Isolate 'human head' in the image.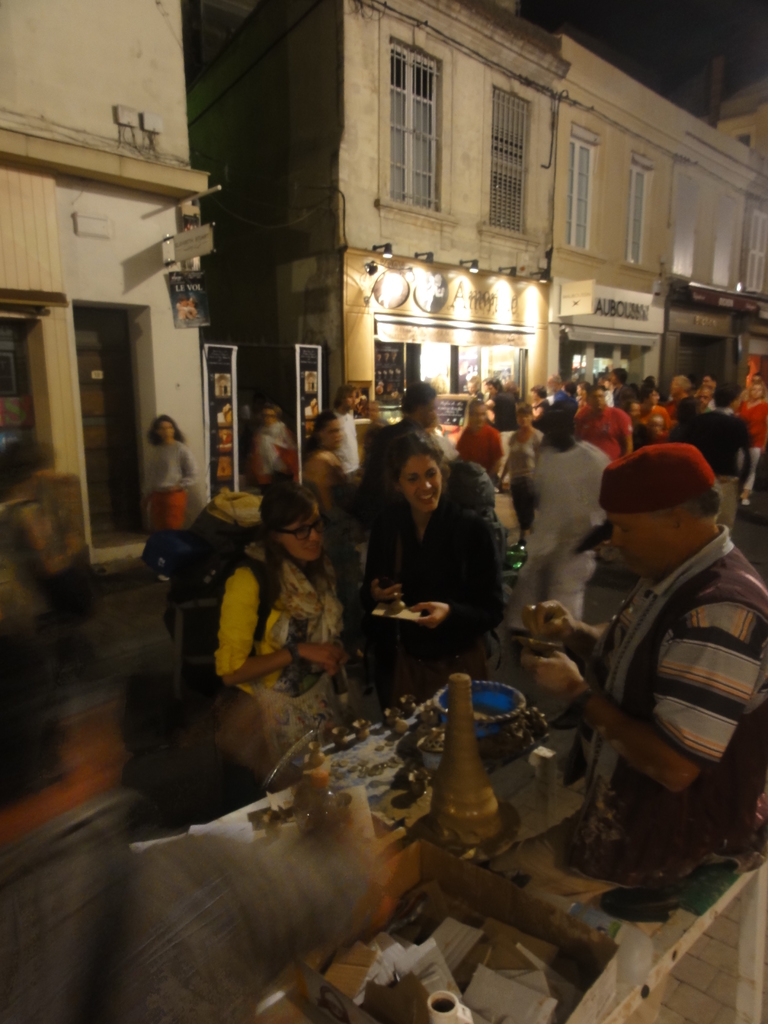
Isolated region: 716, 380, 739, 411.
